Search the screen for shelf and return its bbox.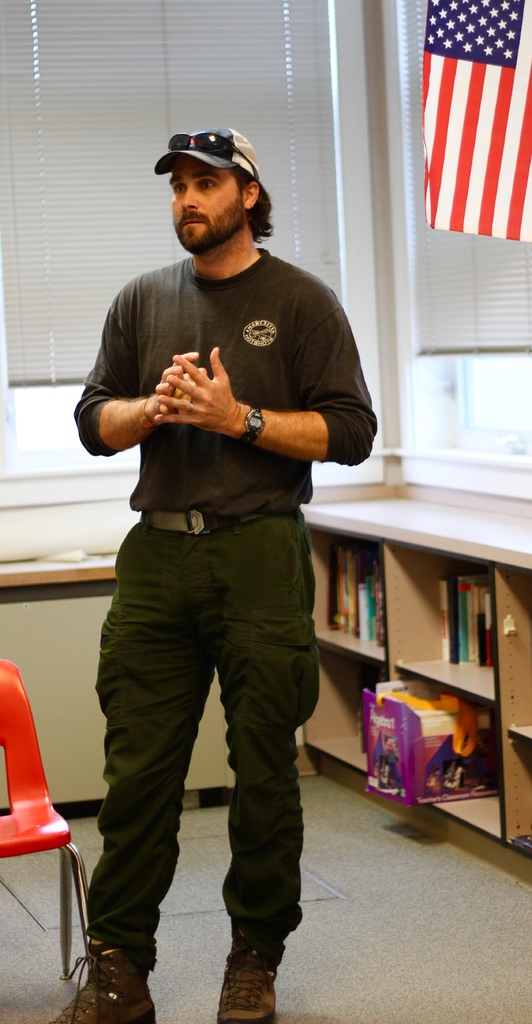
Found: 323 645 376 759.
